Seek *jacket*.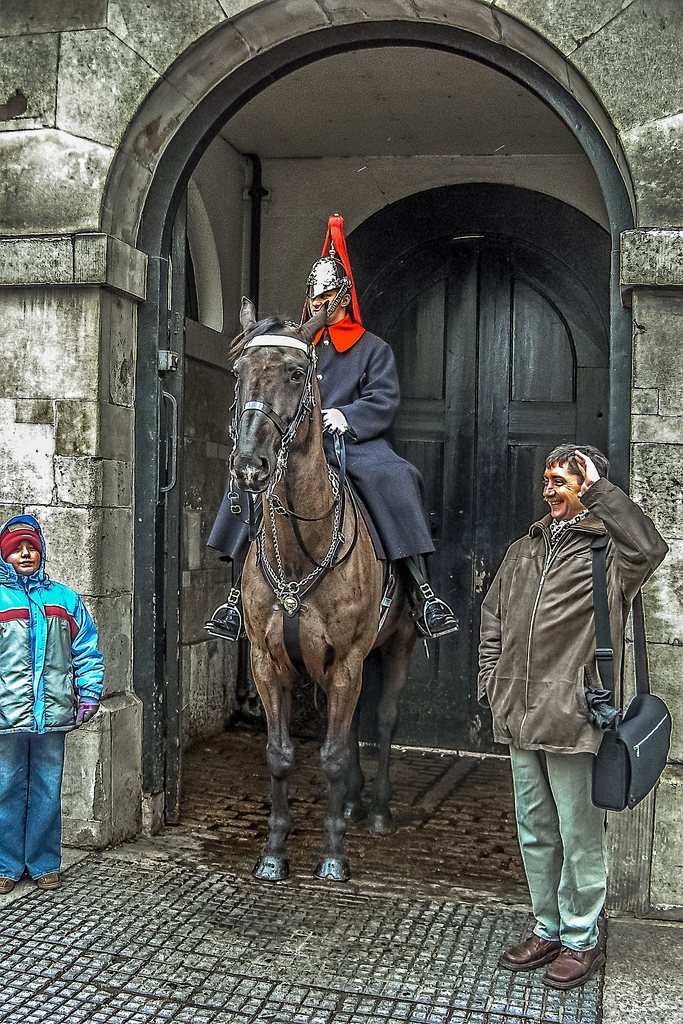
482/458/659/763.
